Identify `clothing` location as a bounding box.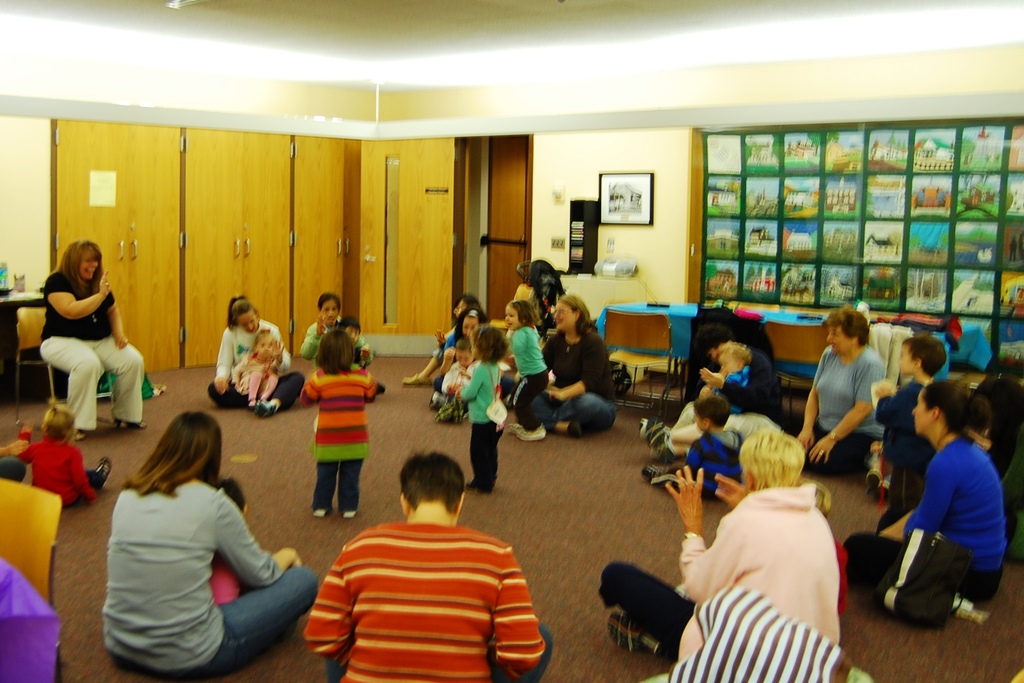
(x1=871, y1=377, x2=927, y2=519).
